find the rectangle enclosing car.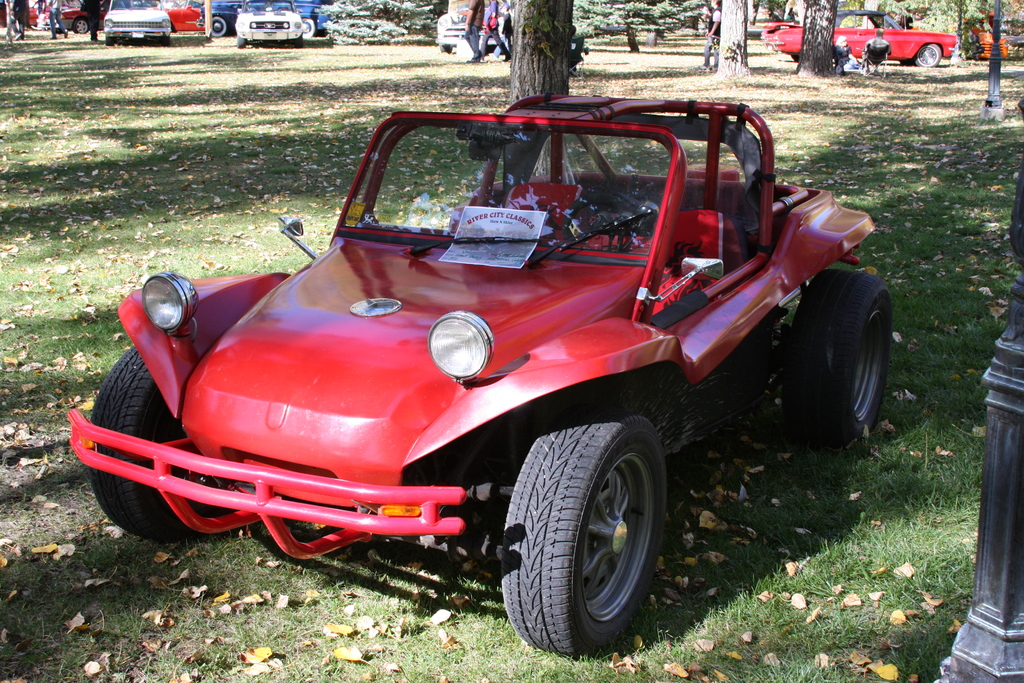
(x1=239, y1=0, x2=307, y2=44).
